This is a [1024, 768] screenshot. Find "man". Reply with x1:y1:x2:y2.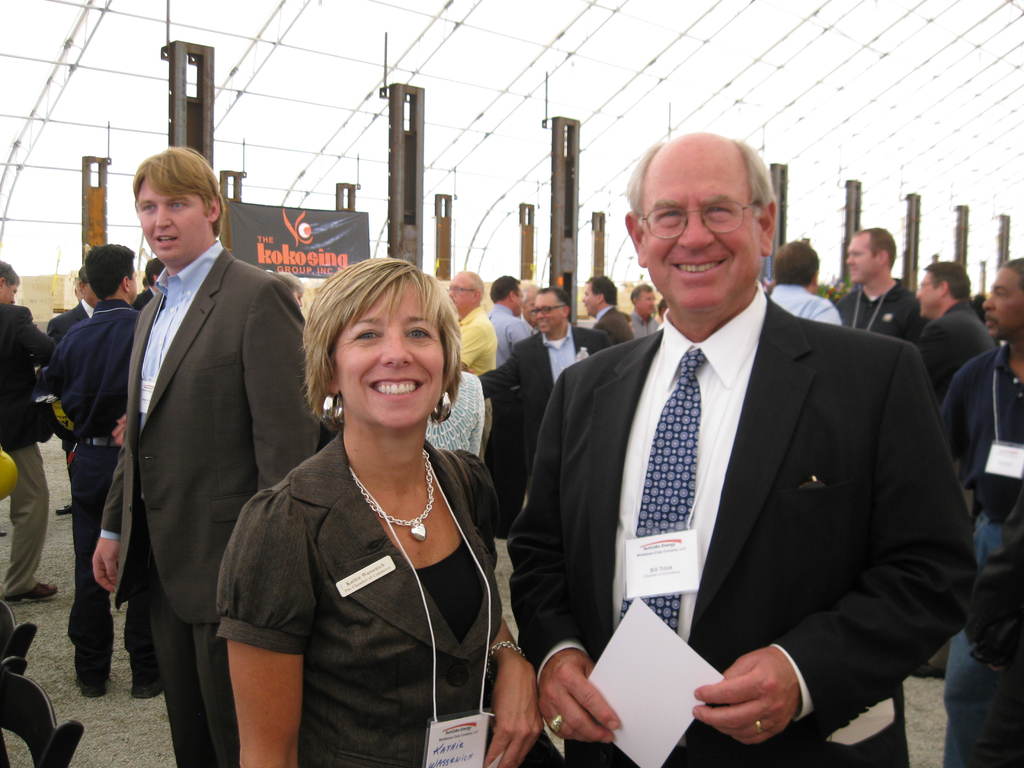
827:217:932:351.
